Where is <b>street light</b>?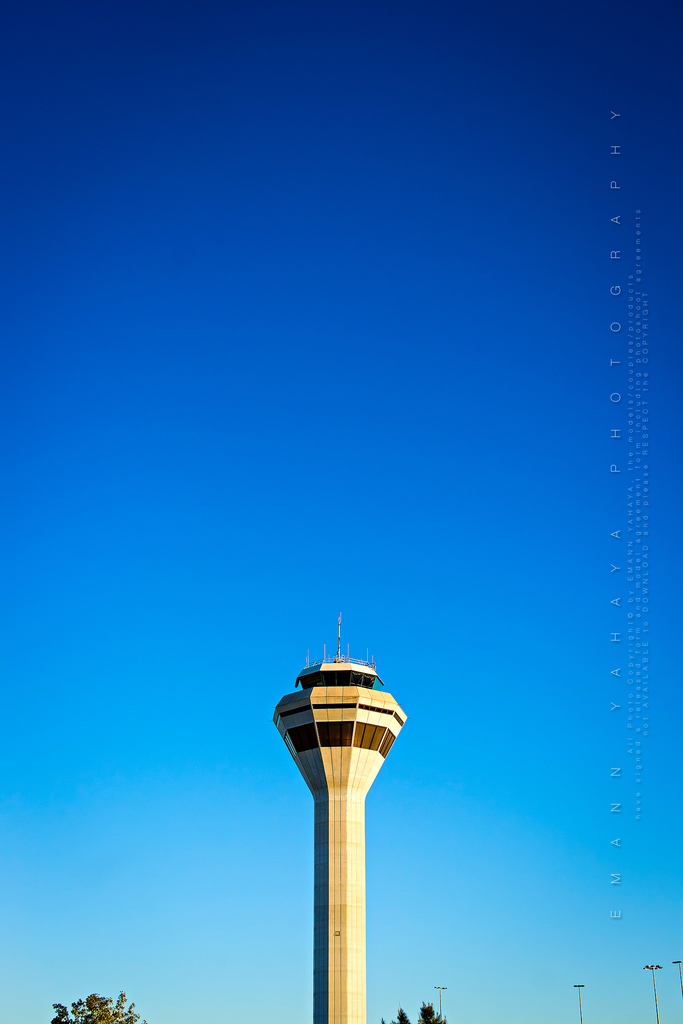
<box>667,961,682,999</box>.
